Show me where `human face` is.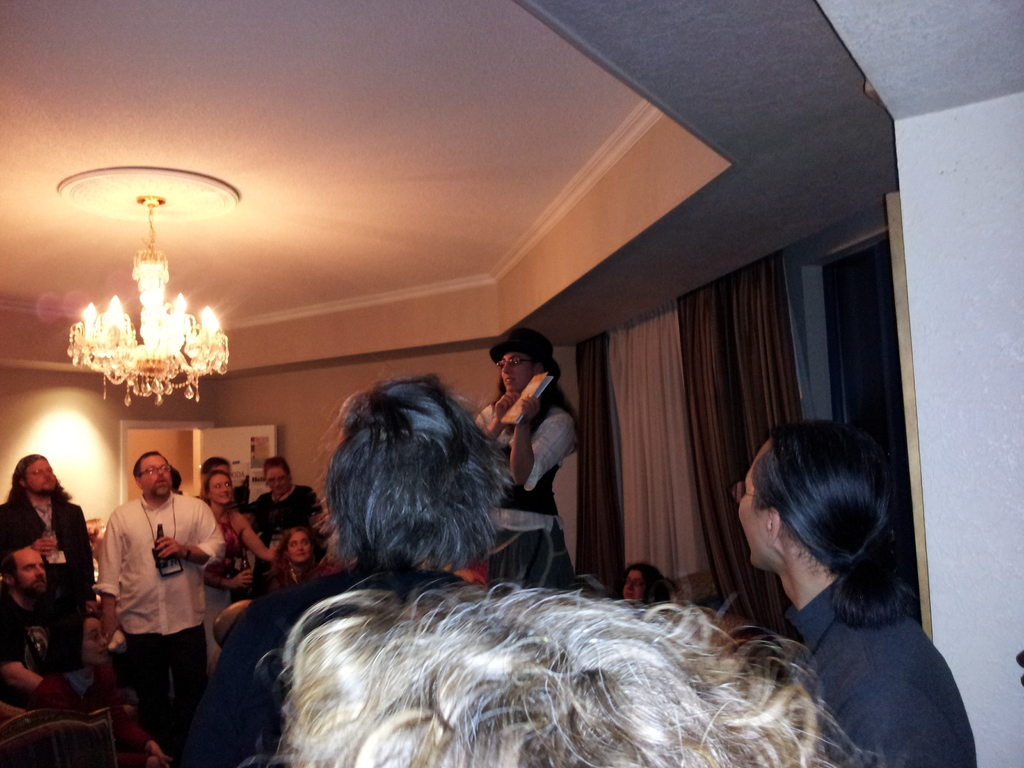
`human face` is at {"left": 288, "top": 533, "right": 309, "bottom": 559}.
